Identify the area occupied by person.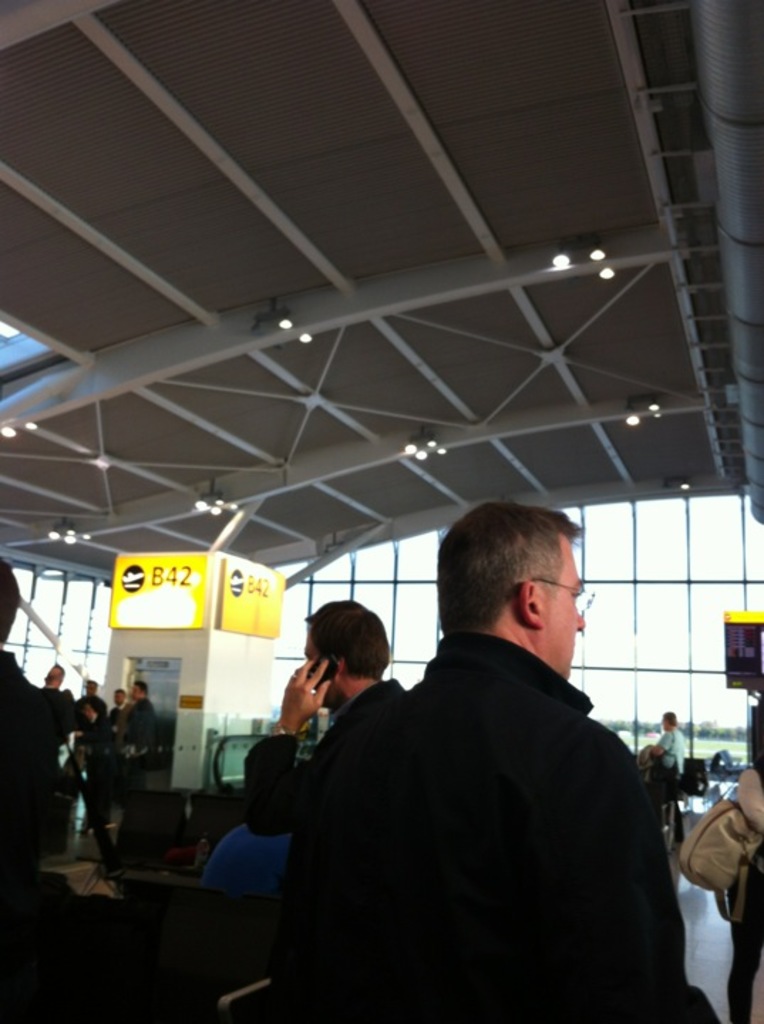
Area: 644 703 687 845.
